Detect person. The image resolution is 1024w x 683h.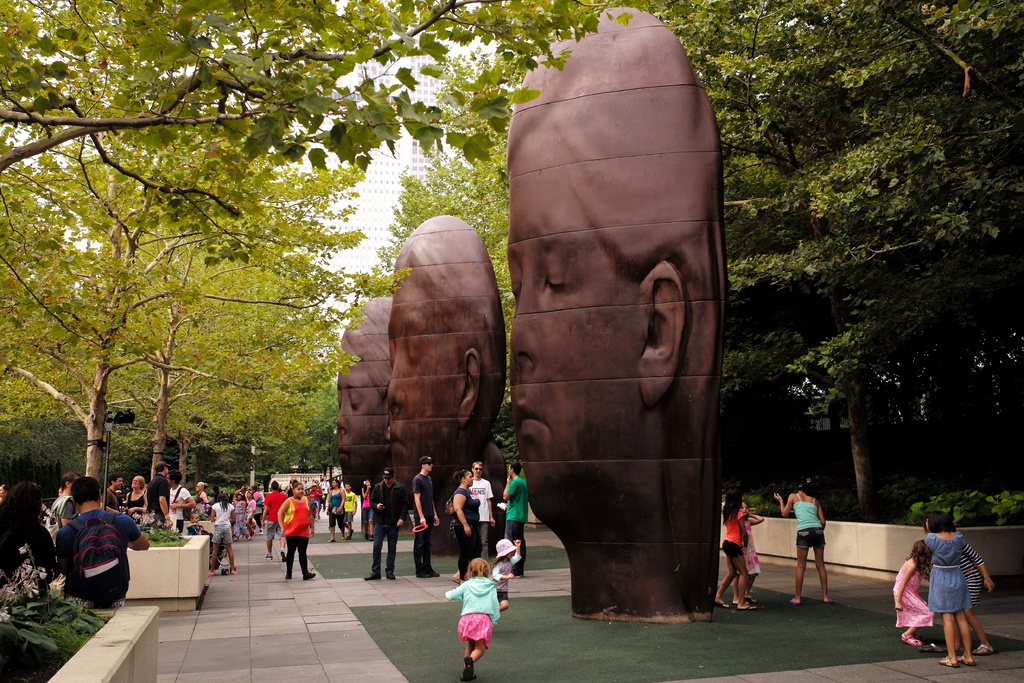
left=210, top=493, right=235, bottom=573.
